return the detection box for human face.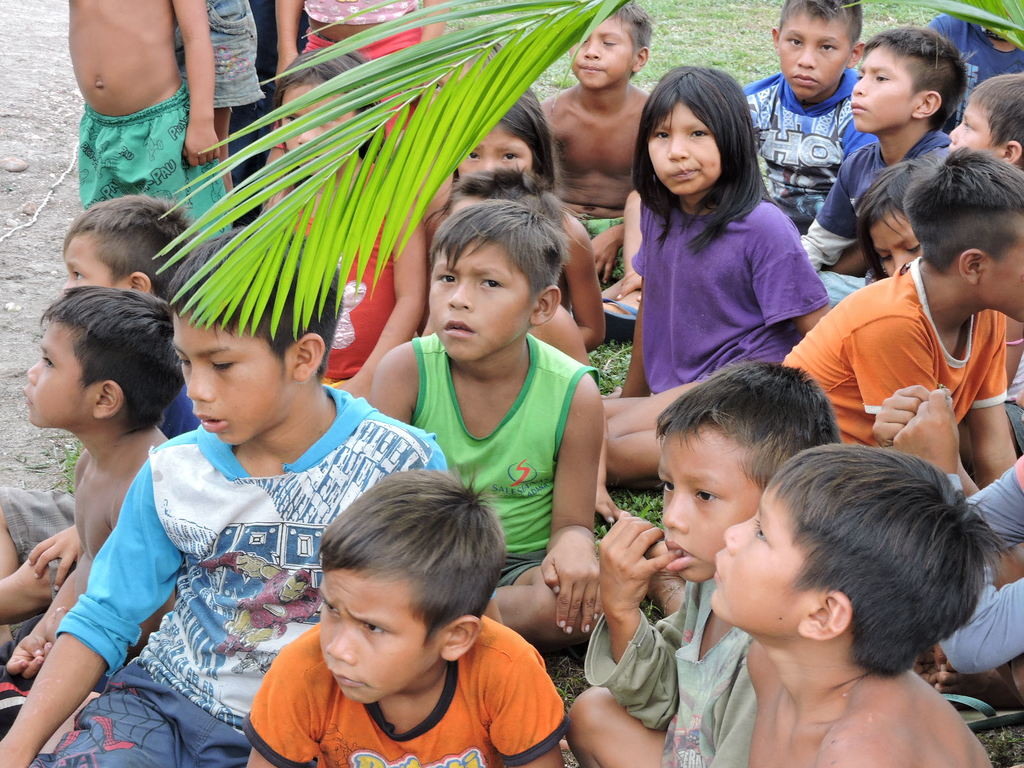
279,577,307,606.
